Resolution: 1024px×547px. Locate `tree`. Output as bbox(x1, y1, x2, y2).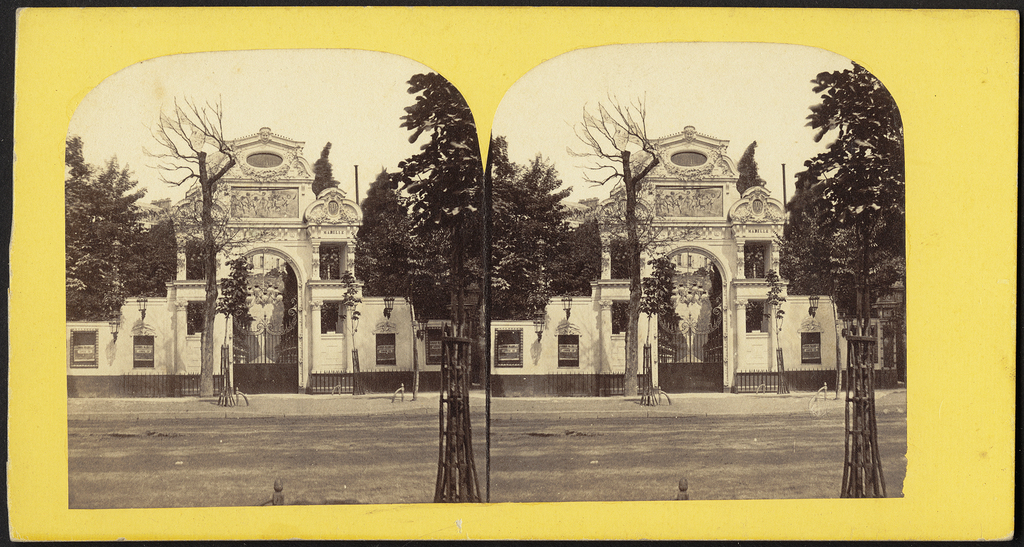
bbox(772, 163, 845, 298).
